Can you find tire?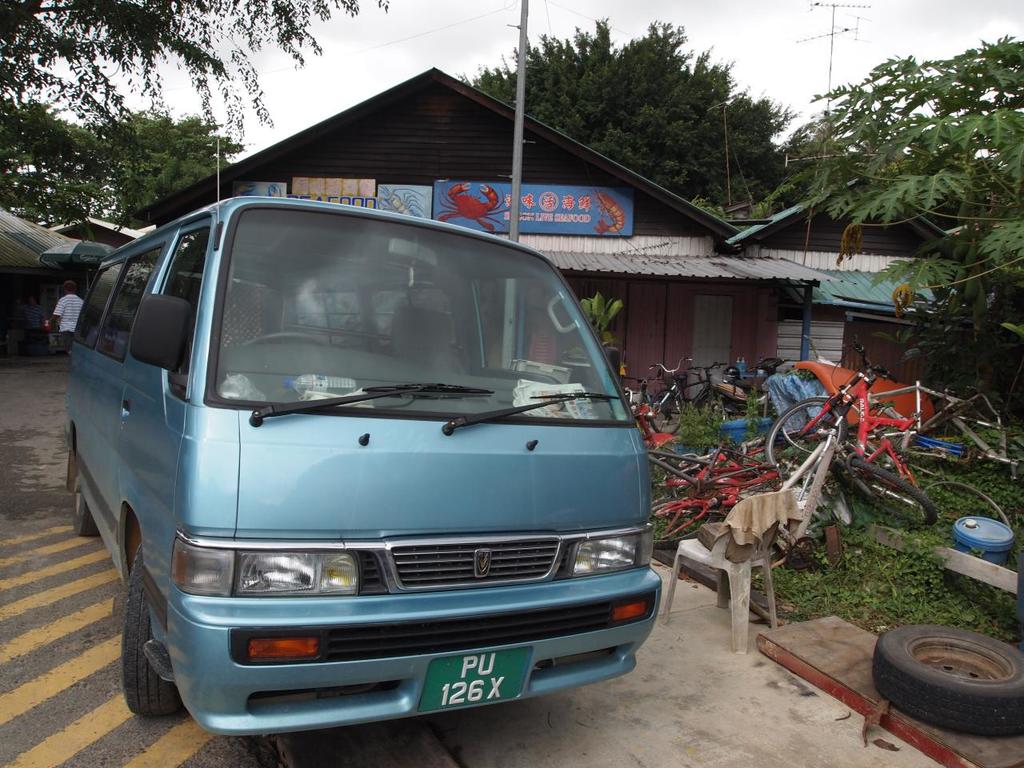
Yes, bounding box: crop(699, 392, 727, 422).
